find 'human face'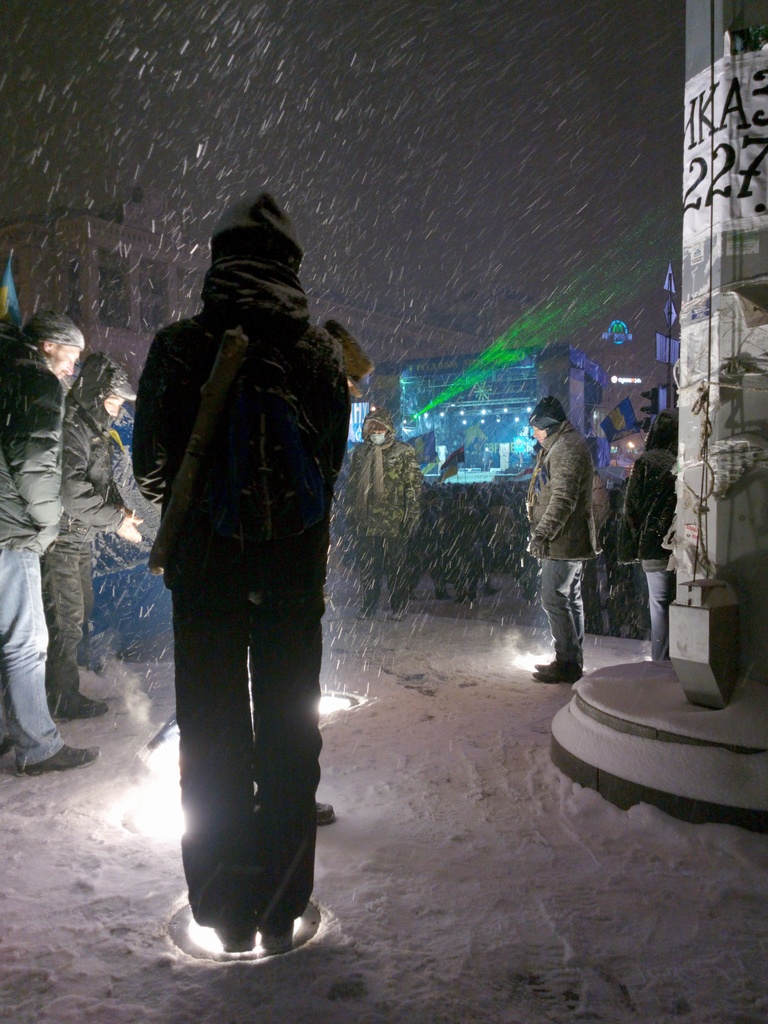
bbox=[107, 387, 123, 419]
